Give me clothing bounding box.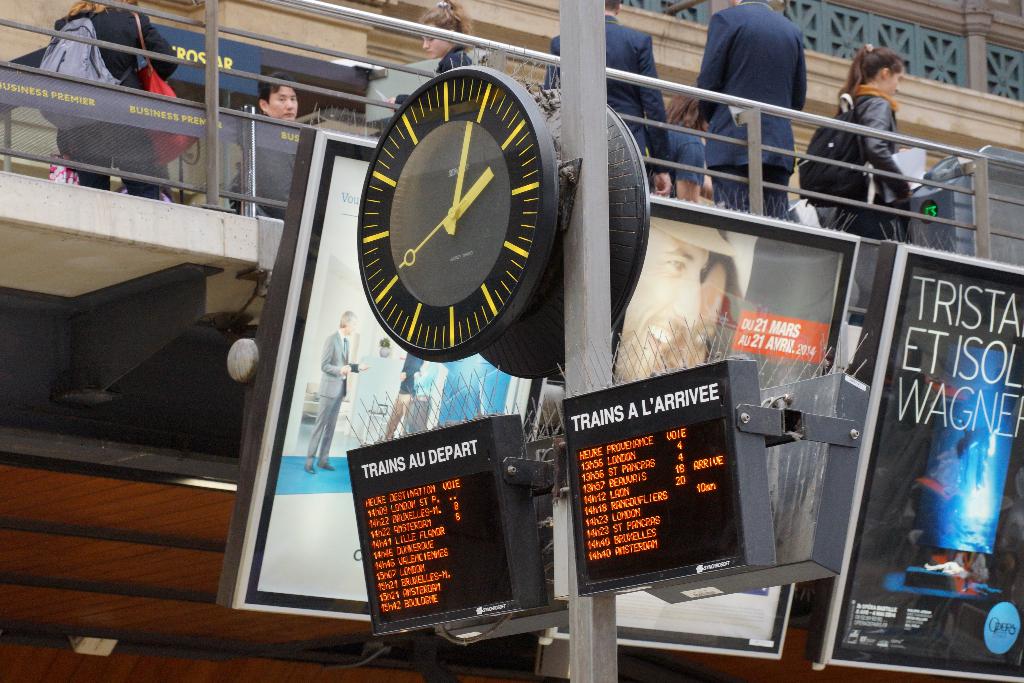
826,84,914,239.
